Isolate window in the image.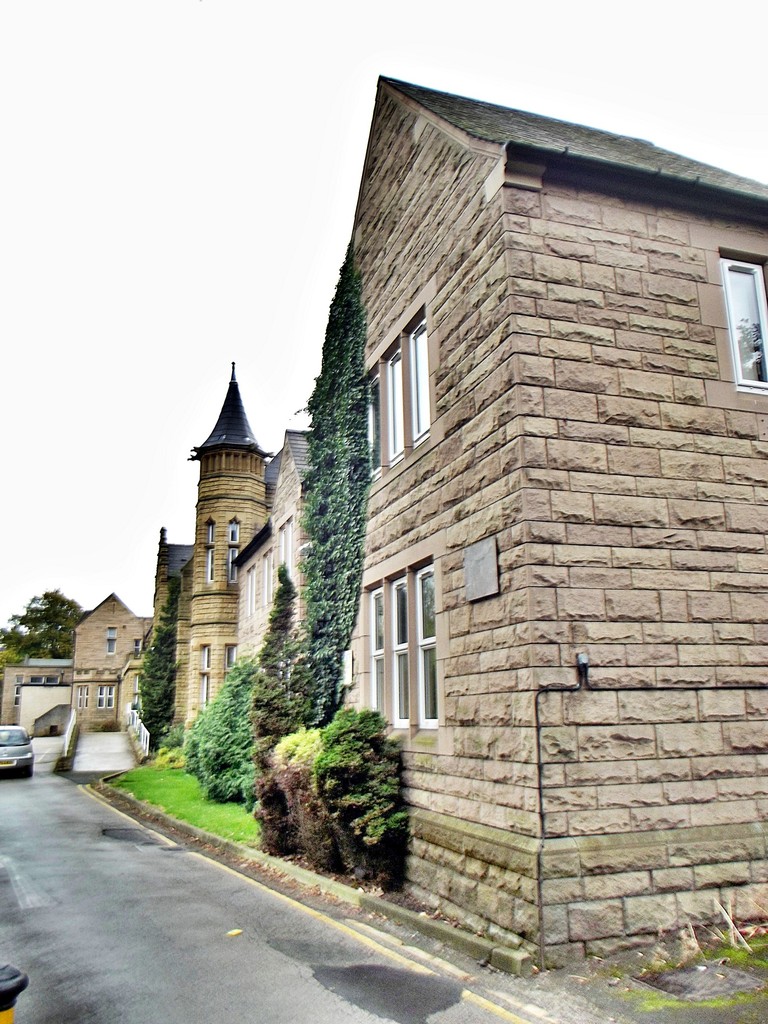
Isolated region: (x1=107, y1=684, x2=116, y2=706).
